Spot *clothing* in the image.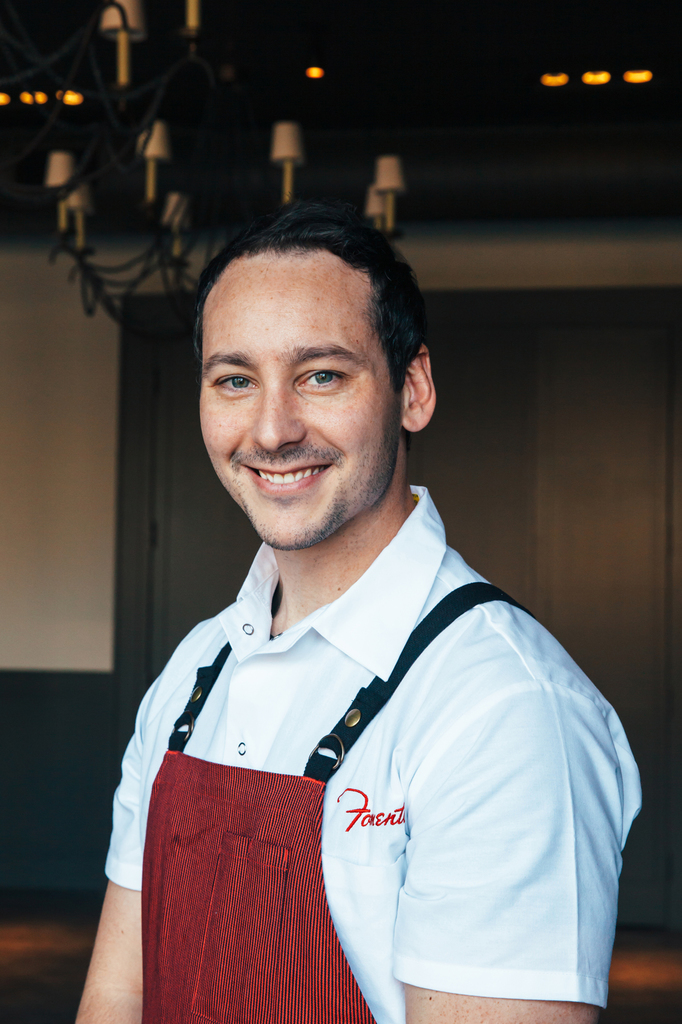
*clothing* found at bbox=(106, 433, 638, 1016).
